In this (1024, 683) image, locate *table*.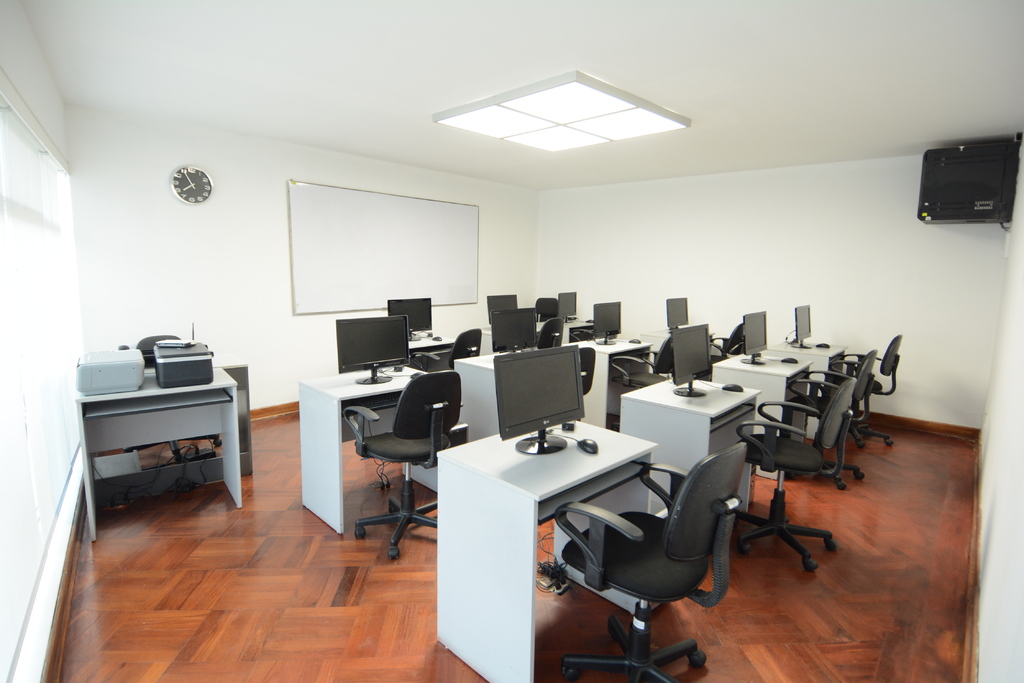
Bounding box: bbox=(764, 347, 841, 436).
